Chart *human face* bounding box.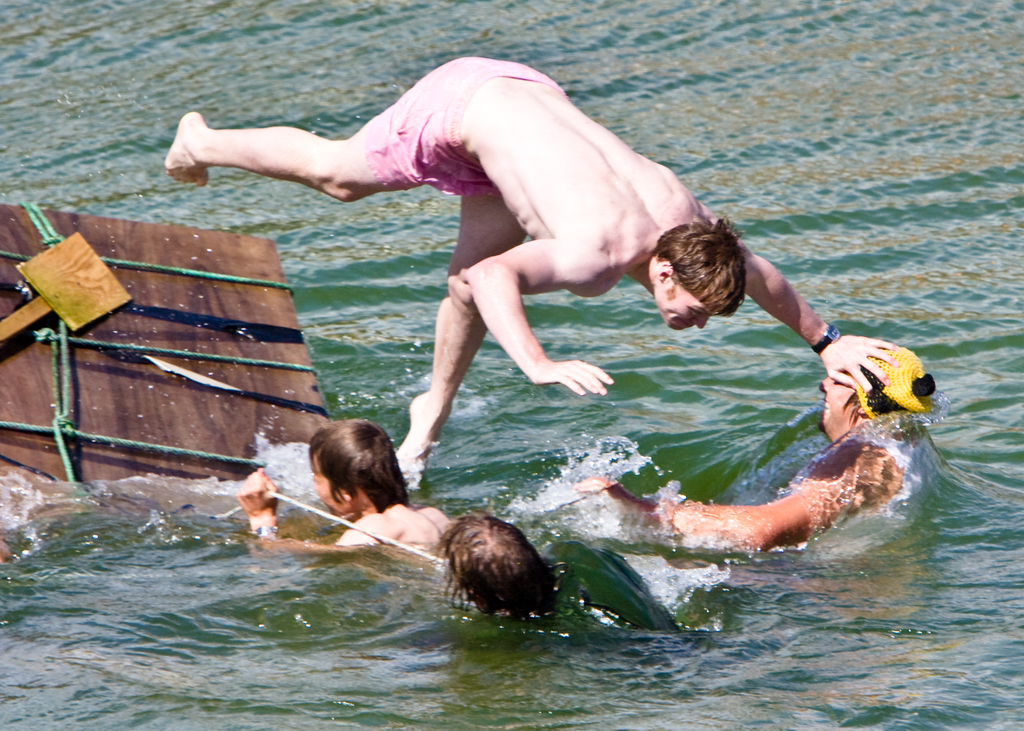
Charted: x1=815, y1=377, x2=860, y2=446.
